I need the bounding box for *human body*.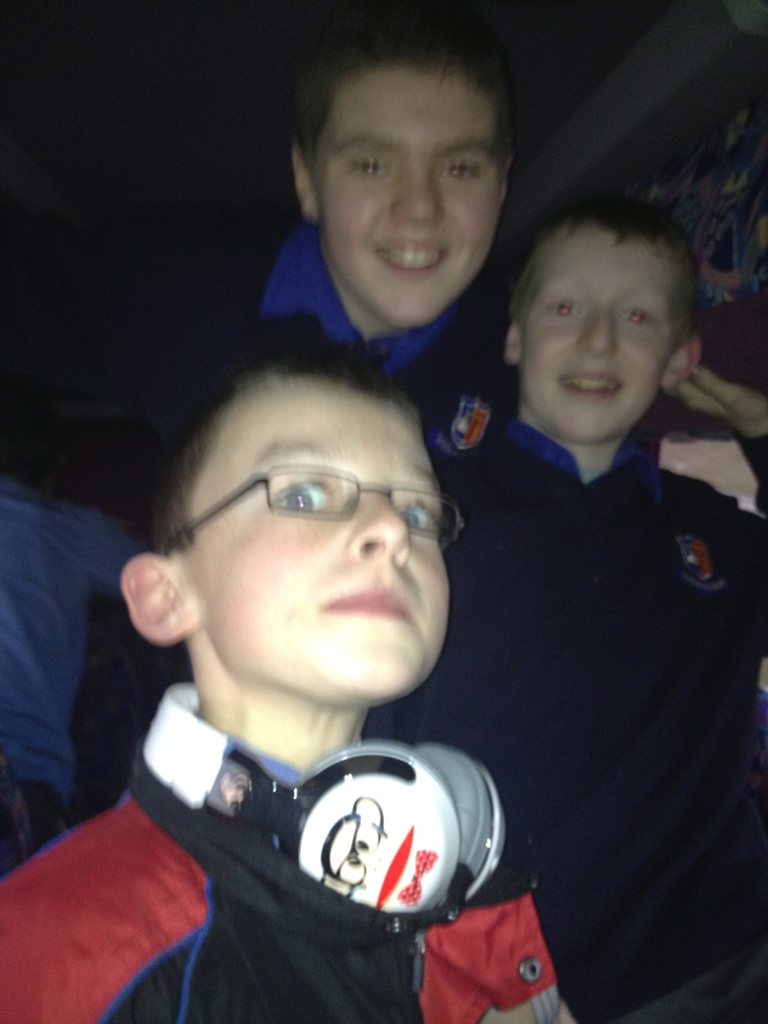
Here it is: {"left": 420, "top": 189, "right": 767, "bottom": 1023}.
